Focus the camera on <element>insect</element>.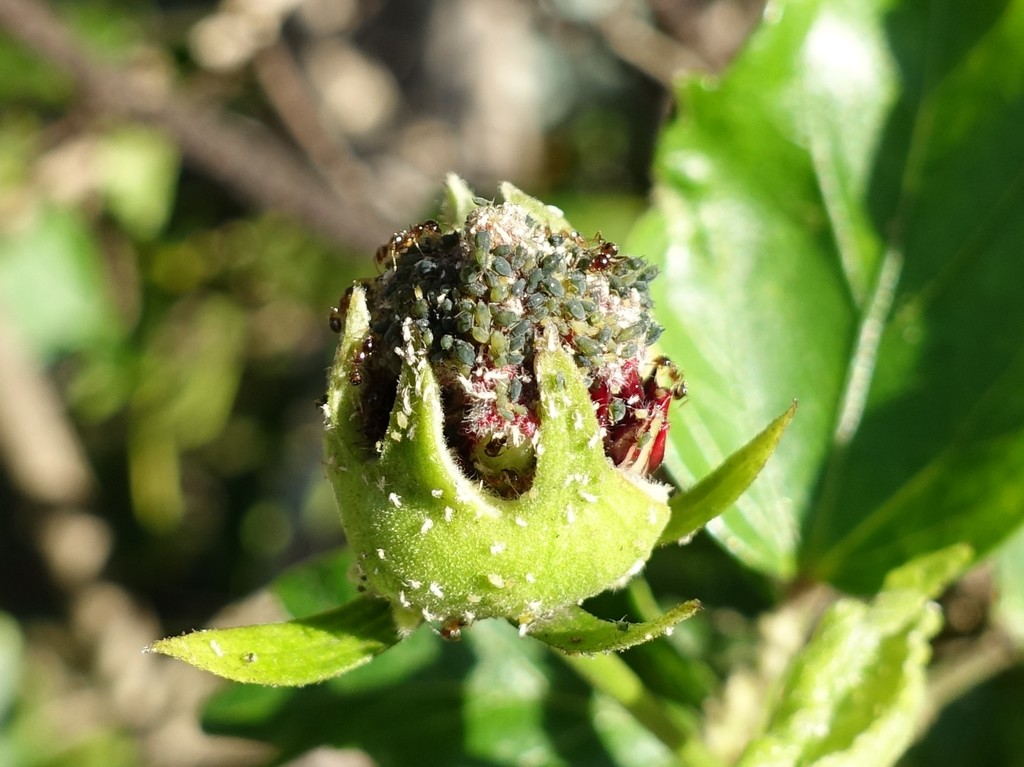
Focus region: 206,633,225,658.
